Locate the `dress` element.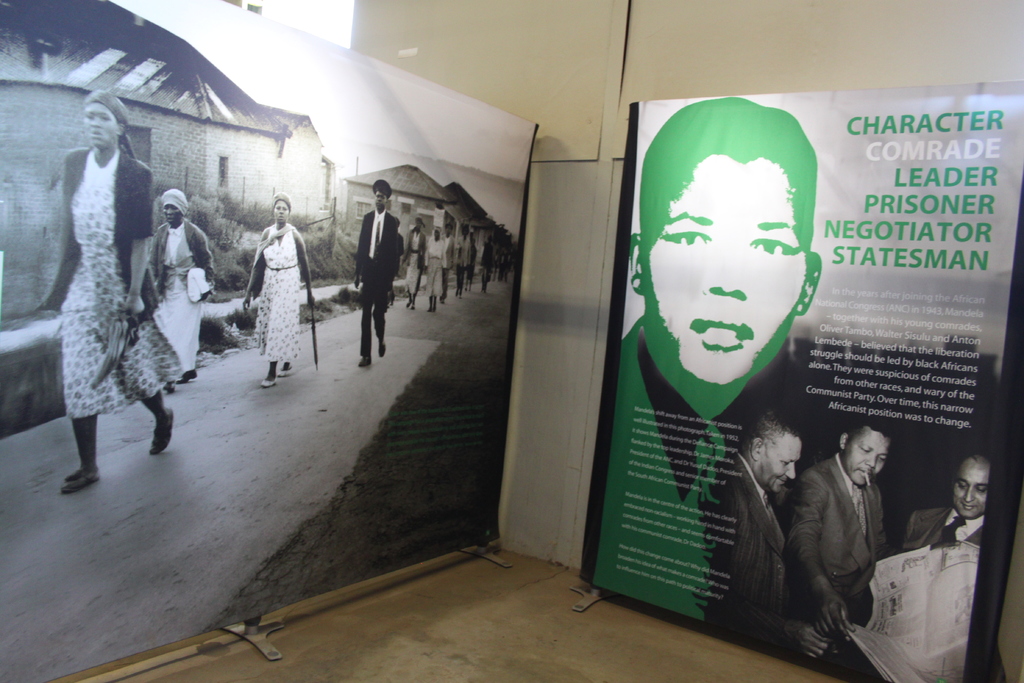
Element bbox: {"x1": 245, "y1": 231, "x2": 298, "y2": 360}.
